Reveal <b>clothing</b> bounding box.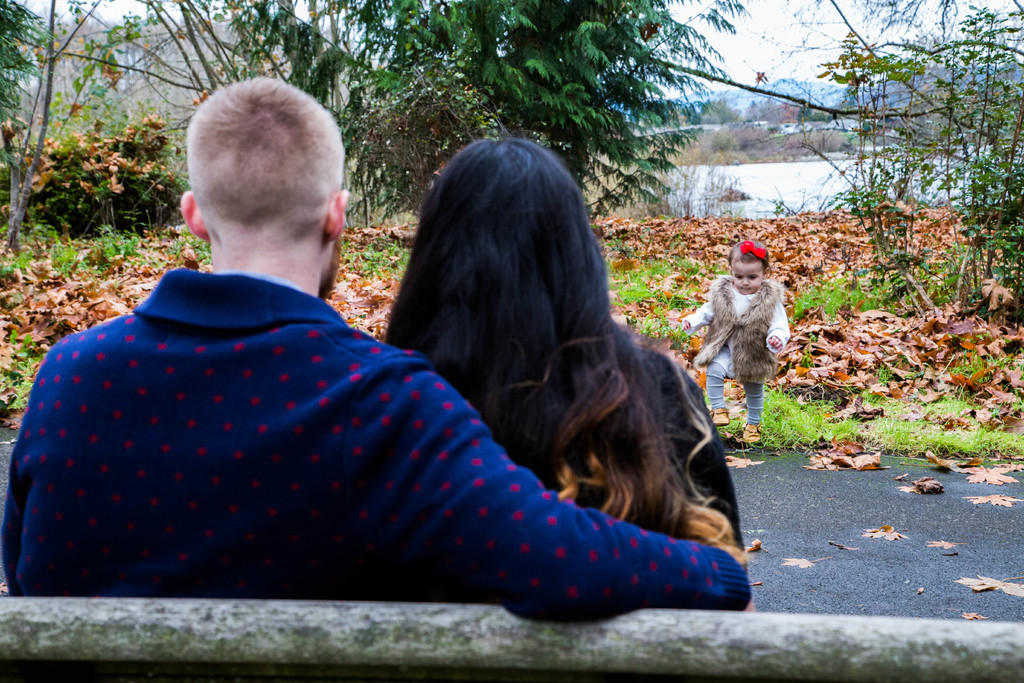
Revealed: region(0, 267, 755, 625).
